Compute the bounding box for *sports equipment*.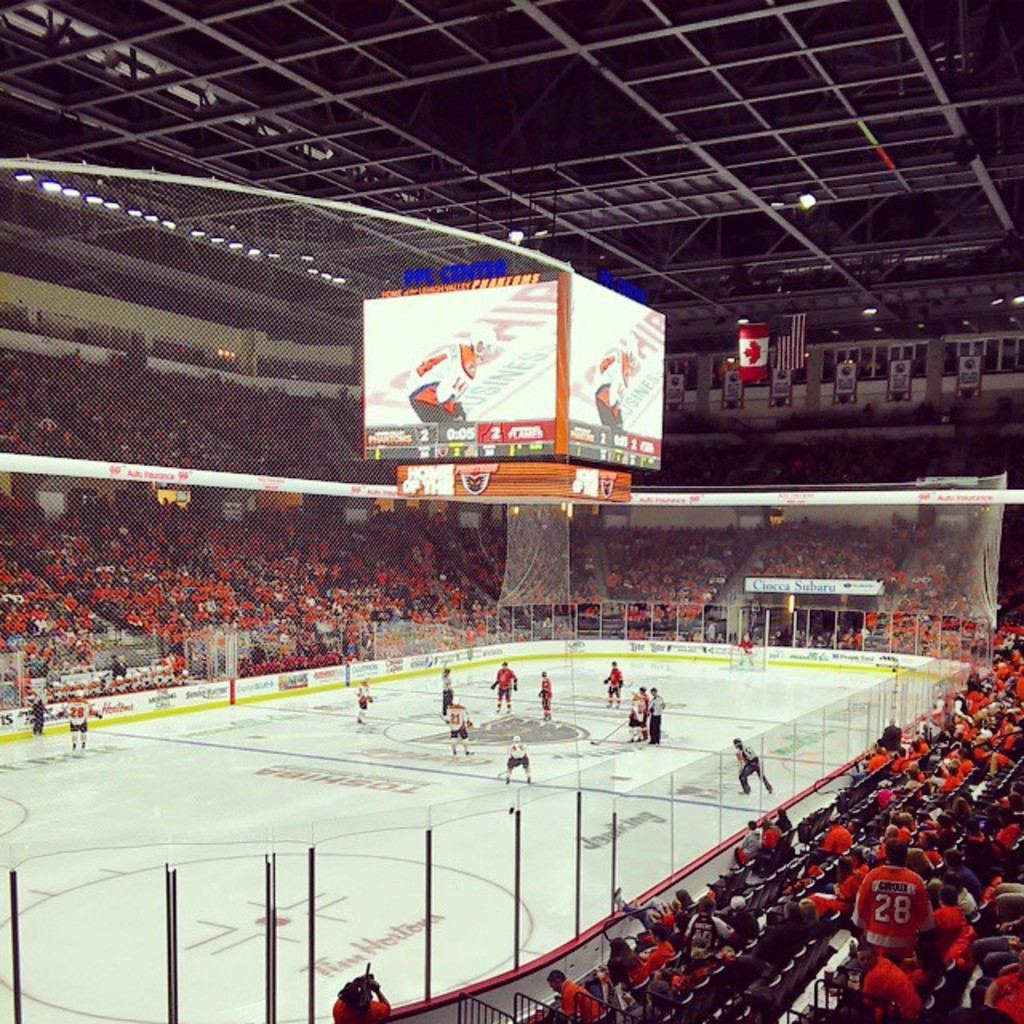
detection(510, 733, 525, 746).
